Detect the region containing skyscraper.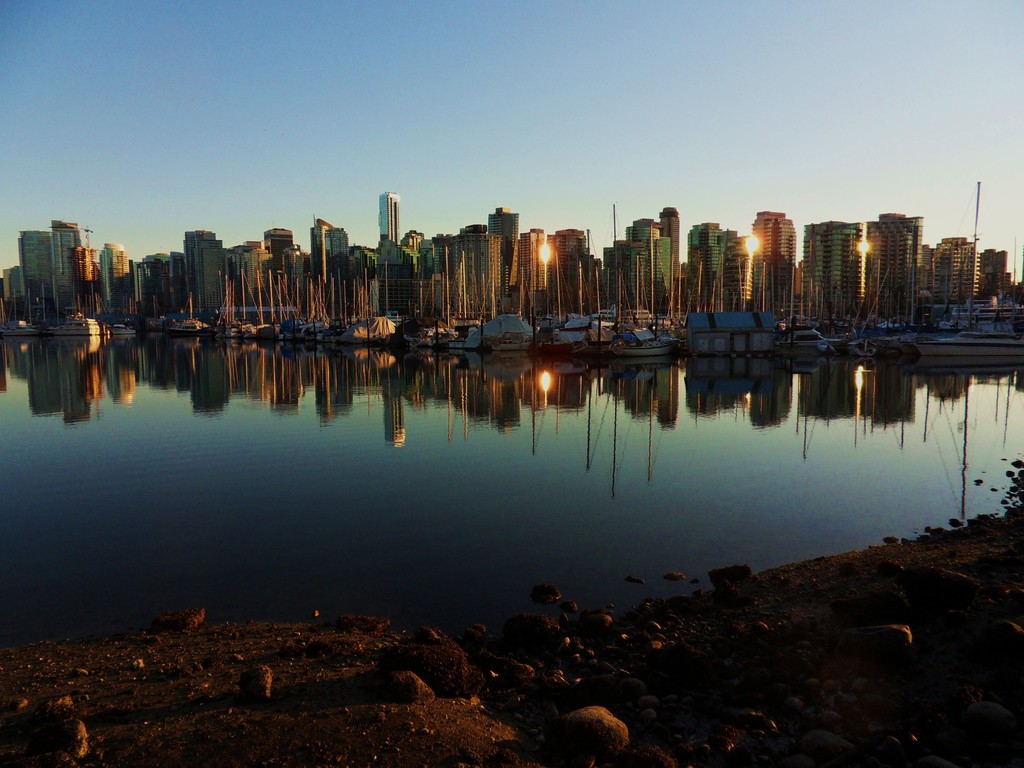
[x1=938, y1=231, x2=979, y2=310].
